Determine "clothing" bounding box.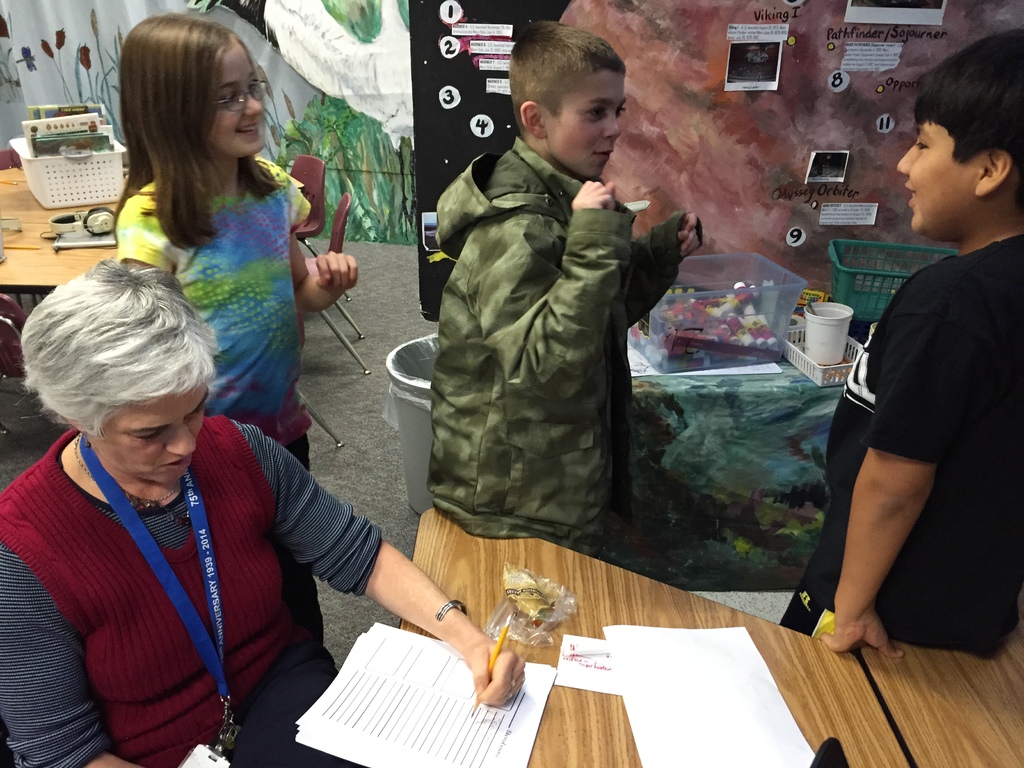
Determined: 122, 159, 320, 471.
